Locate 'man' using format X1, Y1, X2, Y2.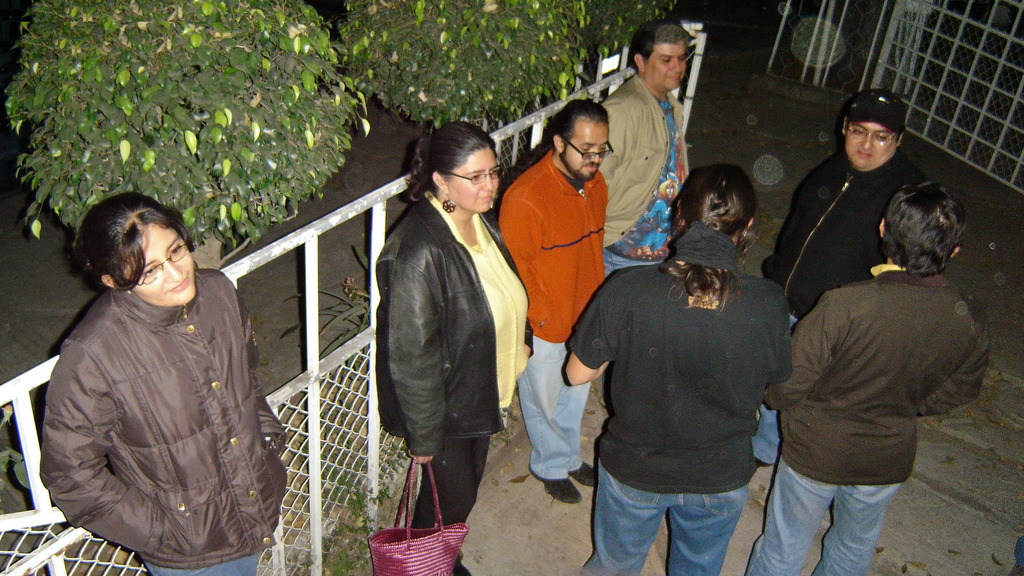
600, 12, 696, 276.
